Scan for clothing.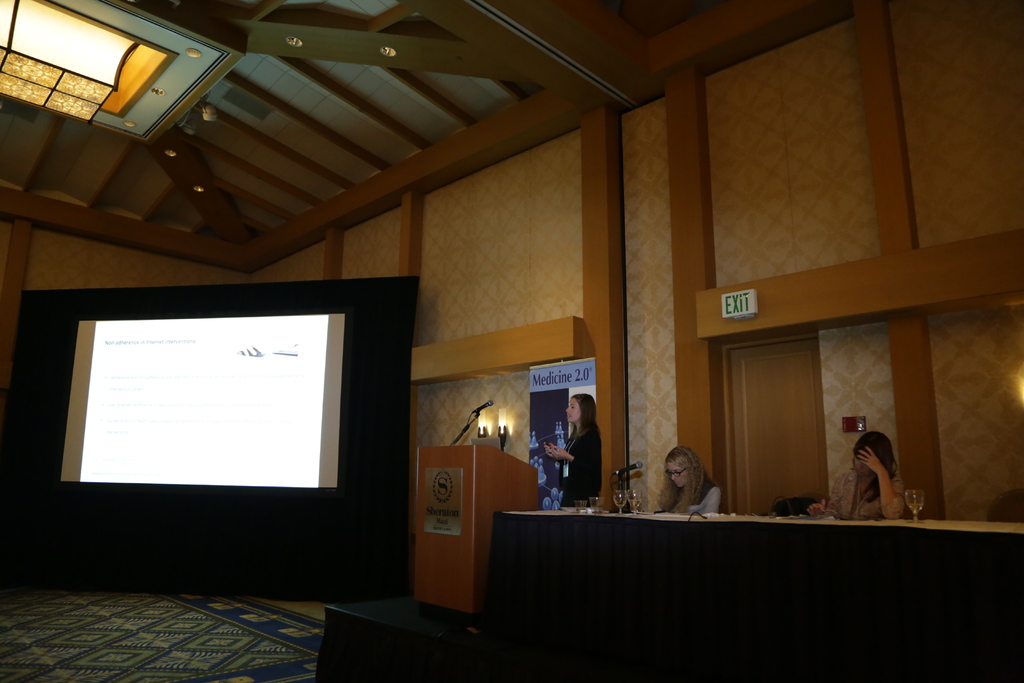
Scan result: x1=823, y1=468, x2=903, y2=520.
